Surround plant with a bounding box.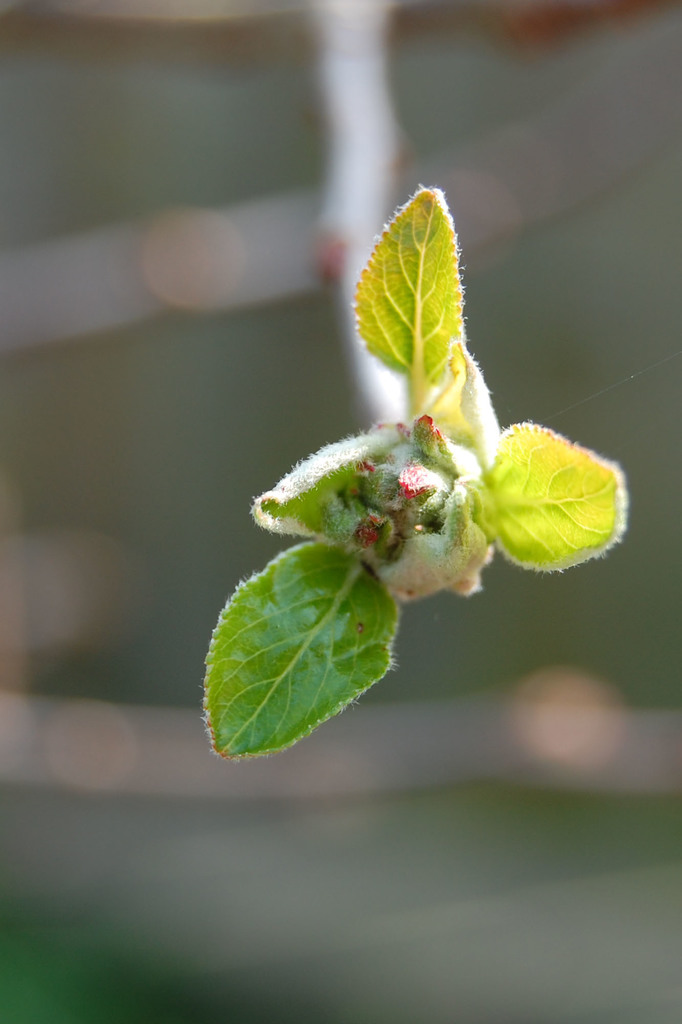
bbox=[202, 0, 651, 767].
